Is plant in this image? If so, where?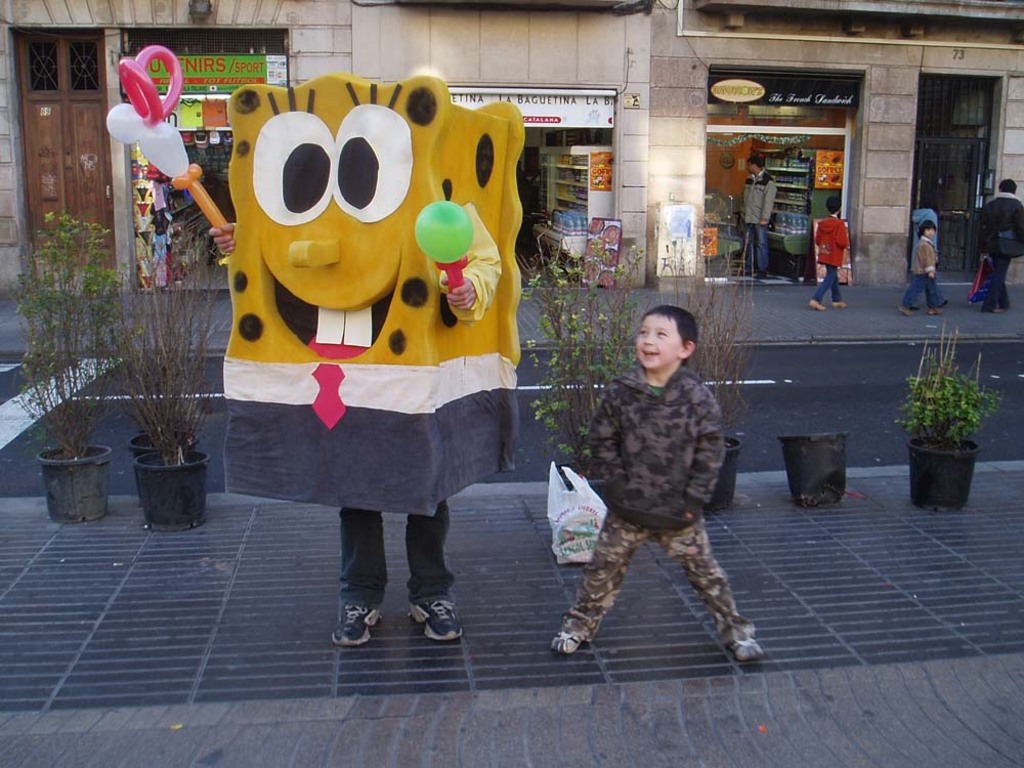
Yes, at x1=514, y1=230, x2=645, y2=465.
